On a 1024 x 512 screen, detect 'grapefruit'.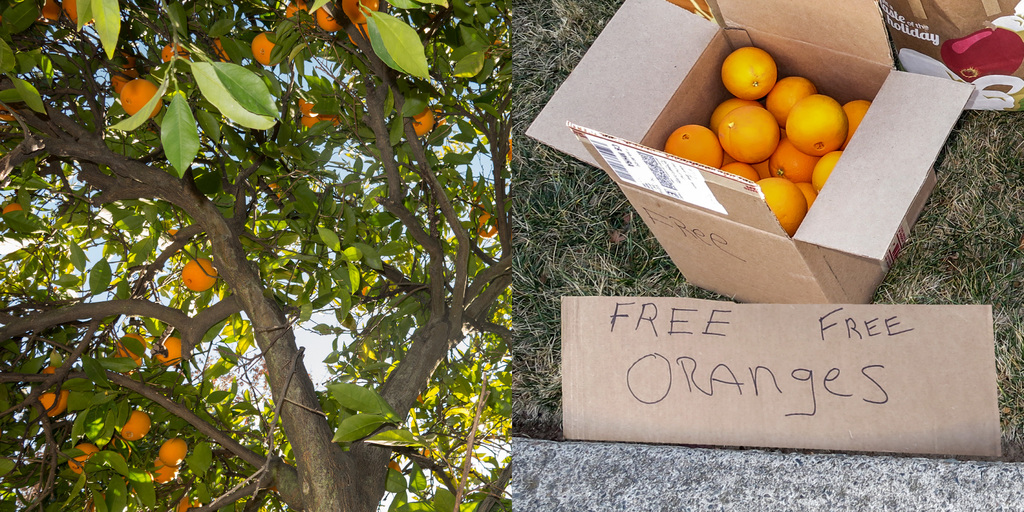
(x1=474, y1=211, x2=498, y2=235).
